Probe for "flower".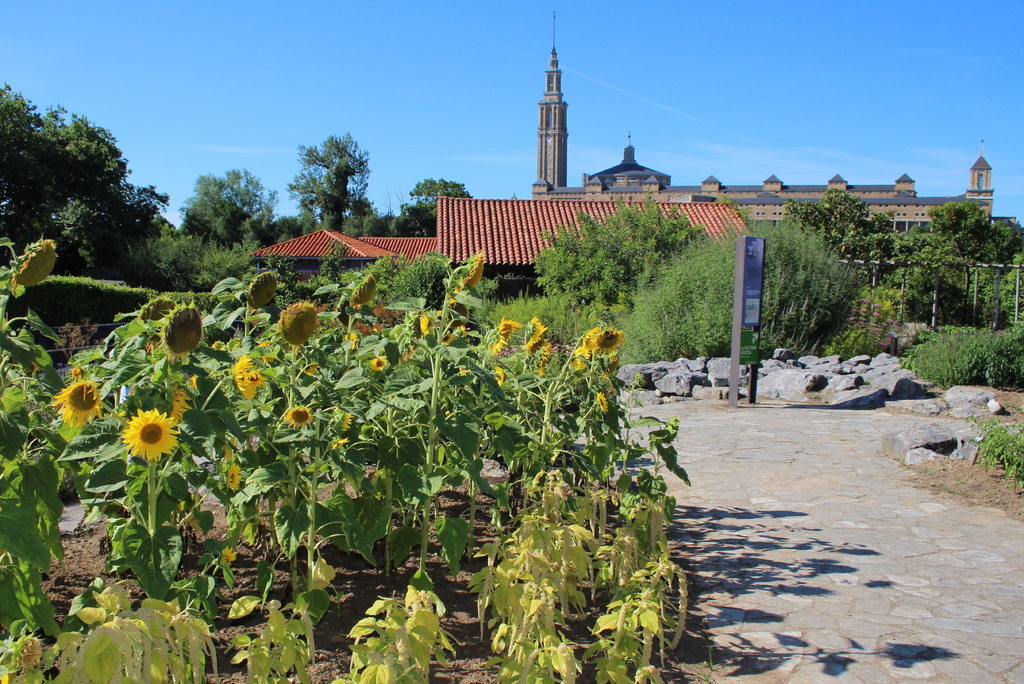
Probe result: 370,357,385,371.
